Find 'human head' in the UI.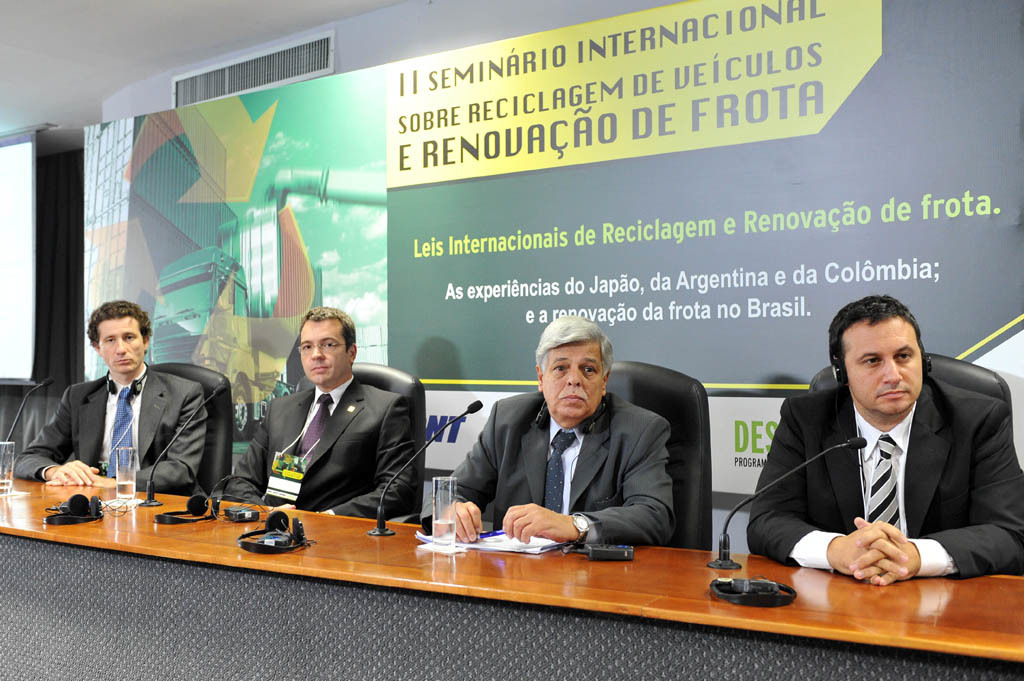
UI element at [824,292,928,418].
